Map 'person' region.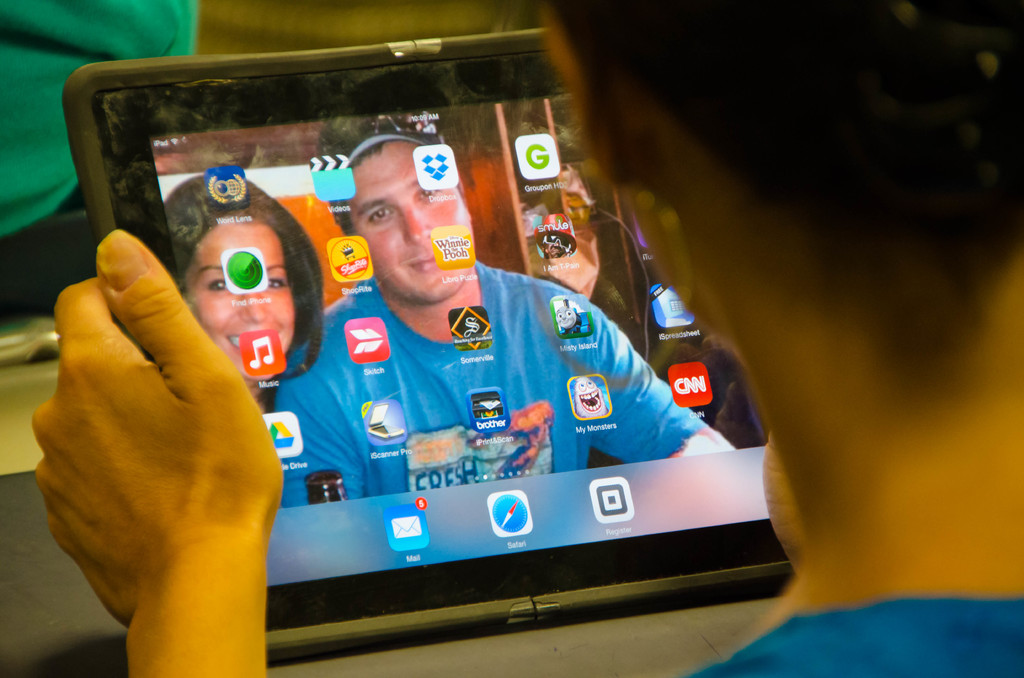
Mapped to <bbox>22, 1, 1023, 677</bbox>.
